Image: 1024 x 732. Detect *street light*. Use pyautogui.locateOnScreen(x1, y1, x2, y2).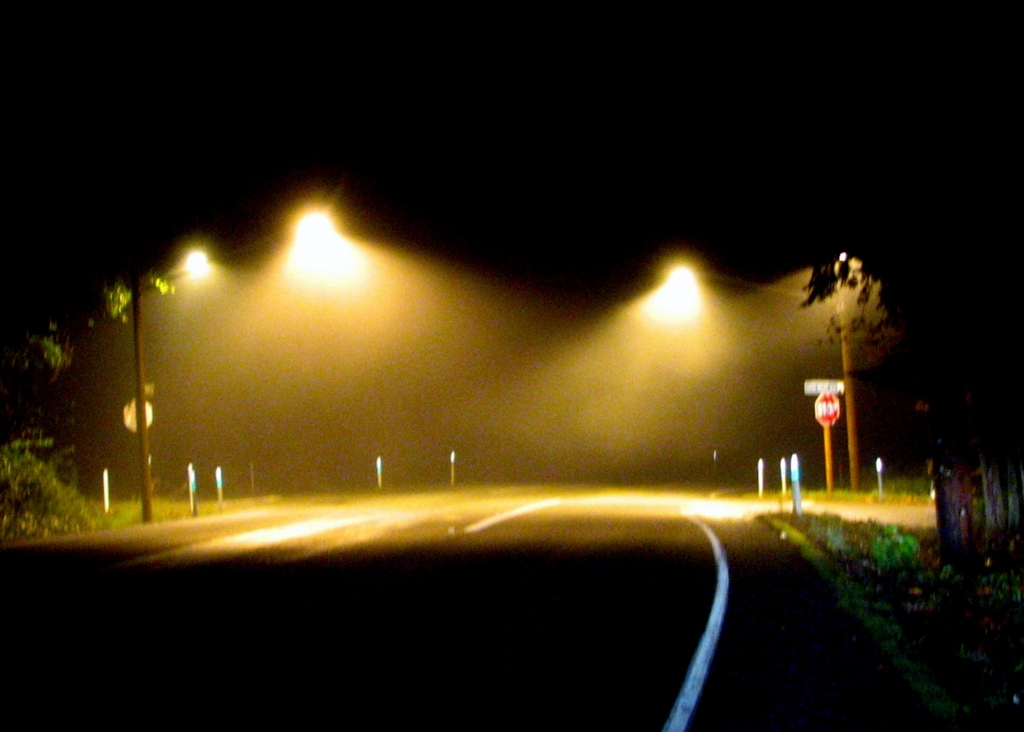
pyautogui.locateOnScreen(153, 189, 423, 525).
